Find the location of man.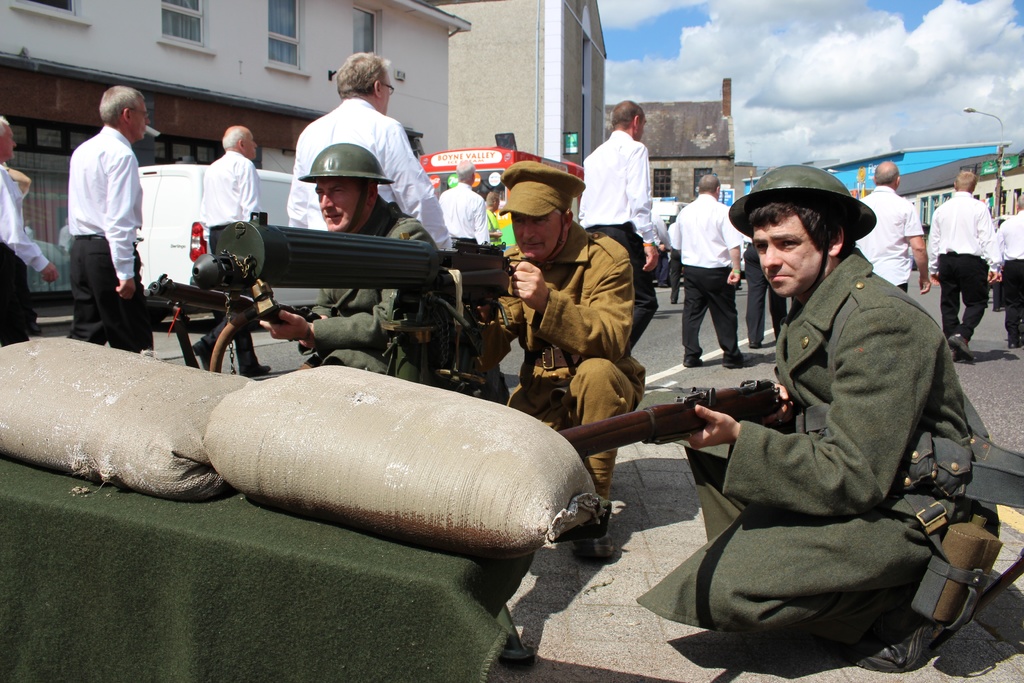
Location: l=930, t=170, r=998, b=359.
